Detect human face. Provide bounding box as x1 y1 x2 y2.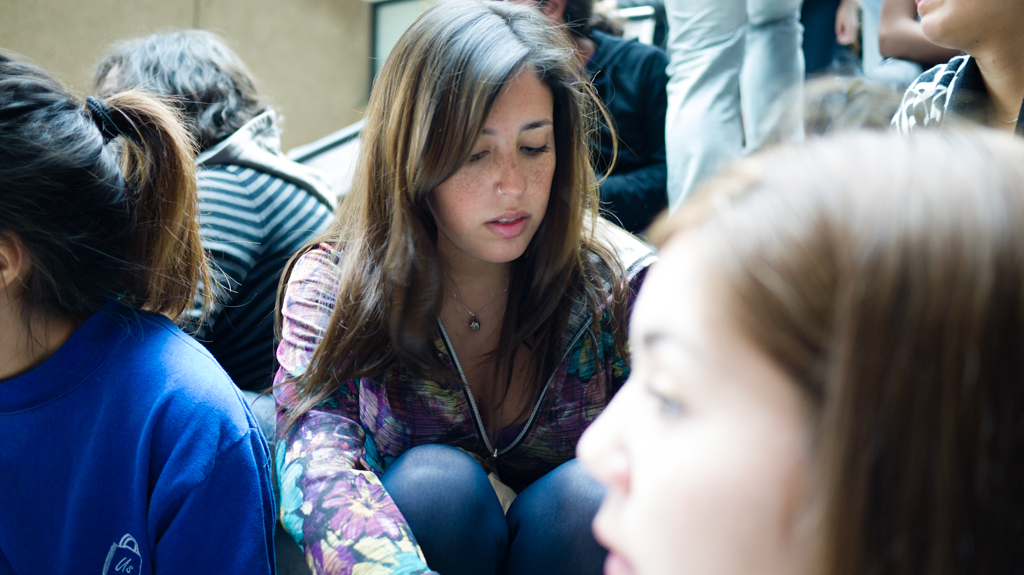
910 0 1023 51.
